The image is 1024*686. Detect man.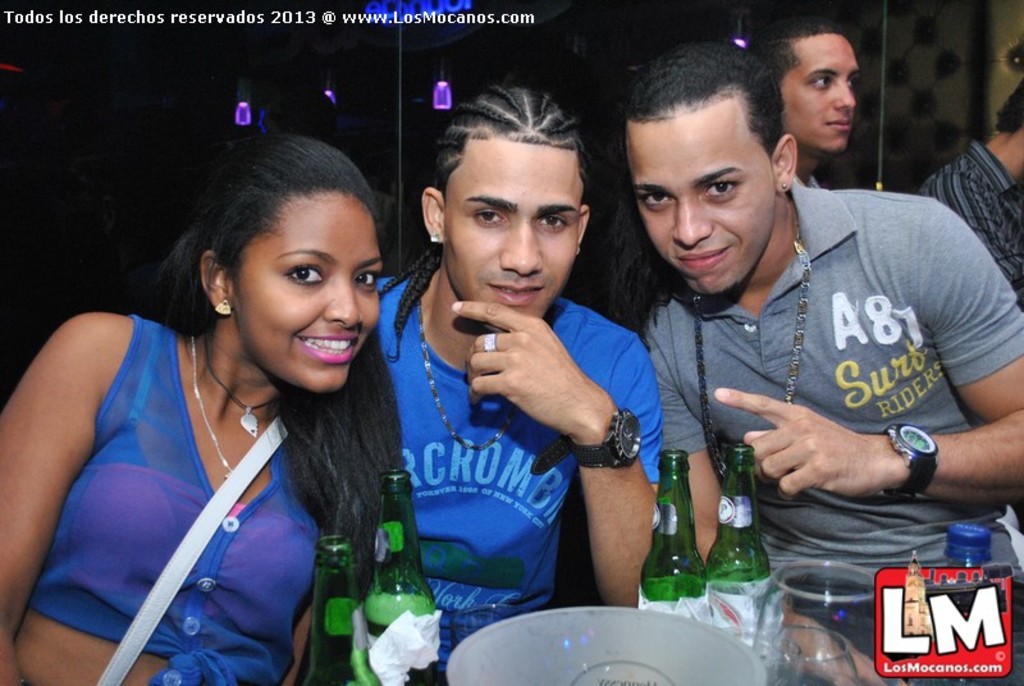
Detection: detection(381, 79, 671, 672).
